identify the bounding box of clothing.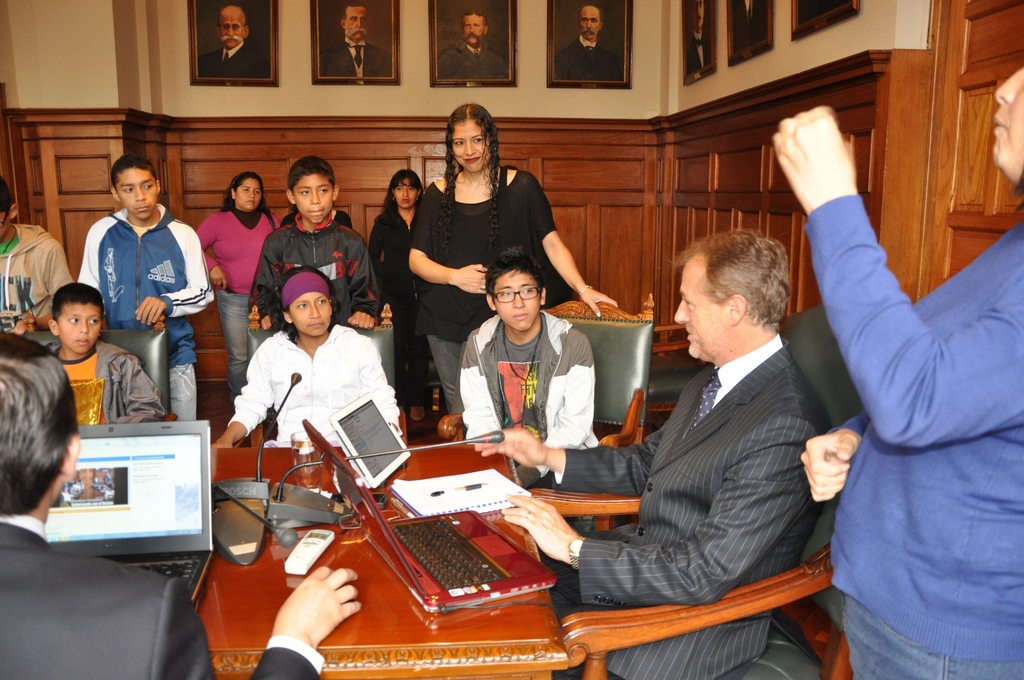
(left=197, top=201, right=284, bottom=405).
